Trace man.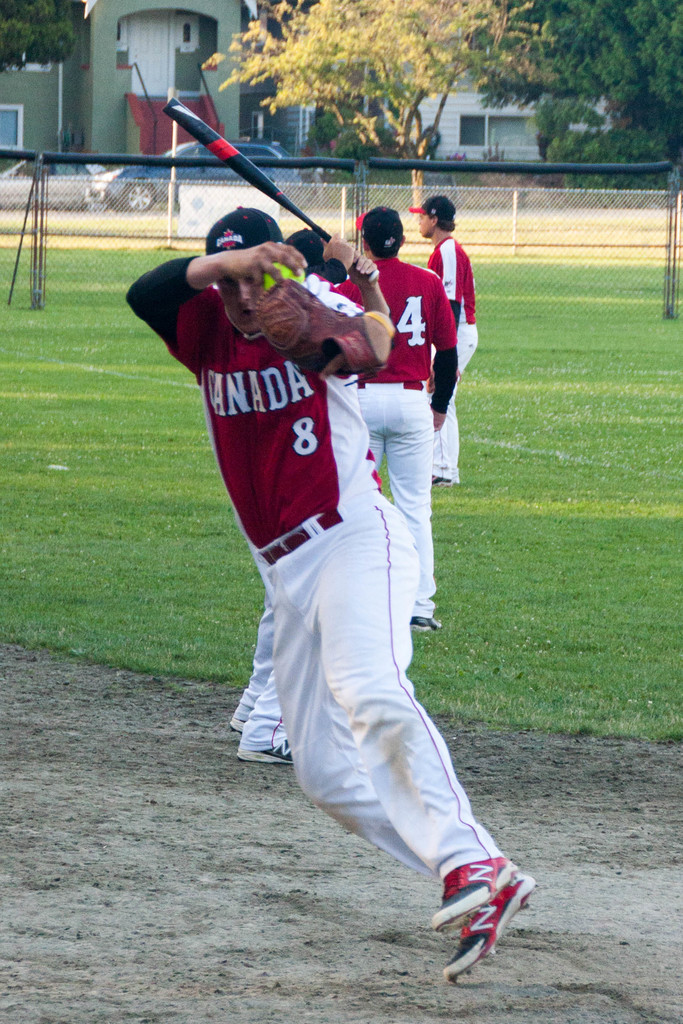
Traced to <region>334, 205, 456, 629</region>.
